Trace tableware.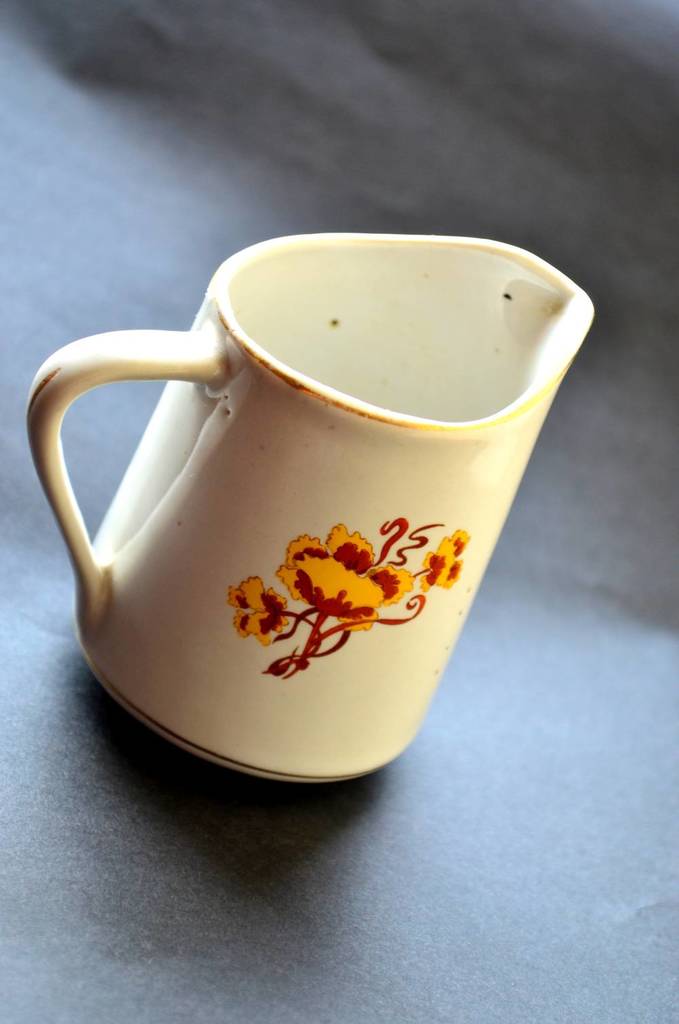
Traced to 18,235,604,784.
